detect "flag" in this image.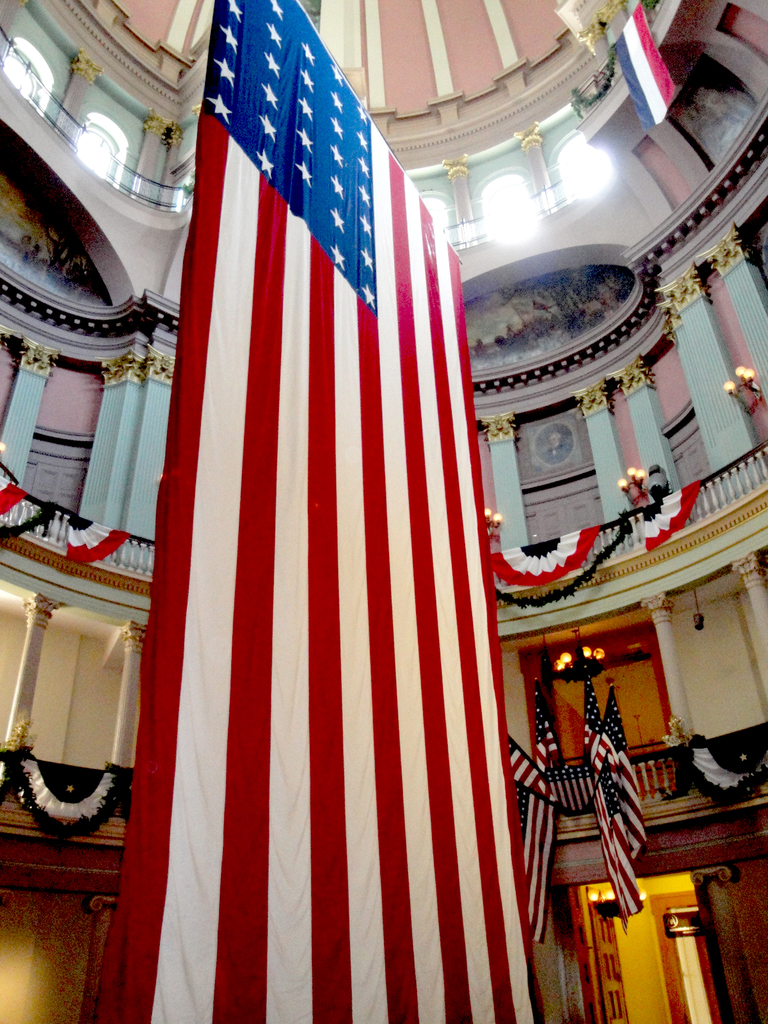
Detection: [x1=525, y1=689, x2=561, y2=780].
